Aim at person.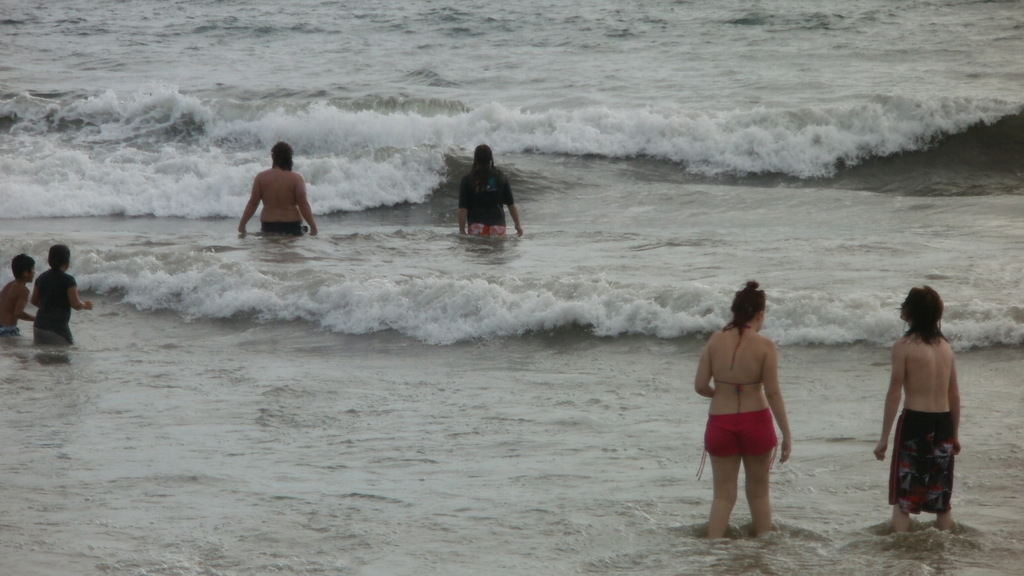
Aimed at [left=237, top=143, right=317, bottom=239].
